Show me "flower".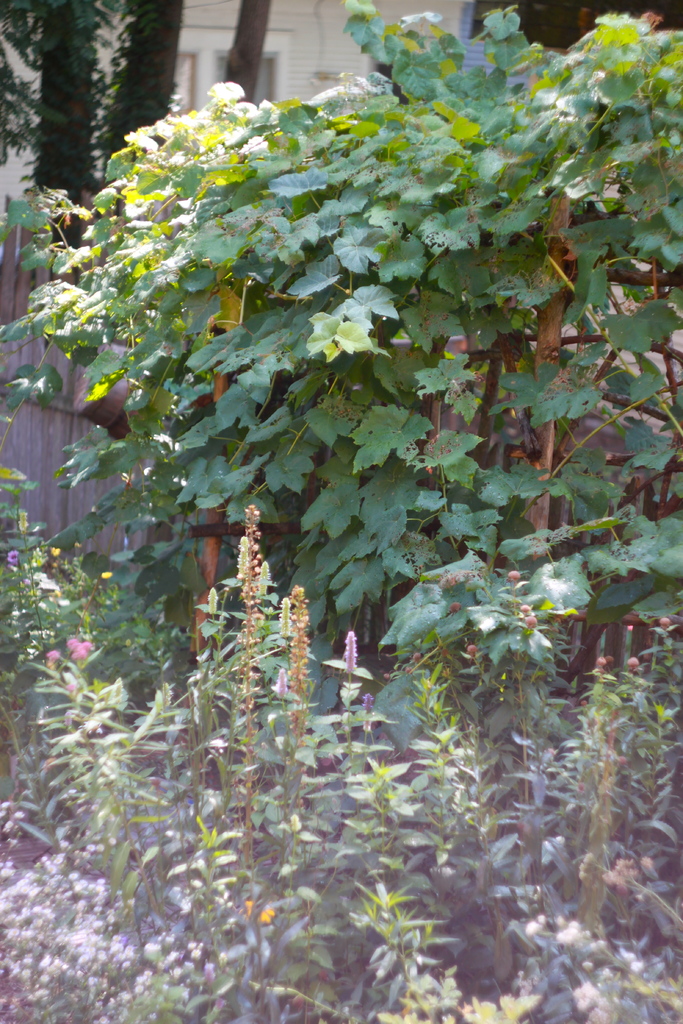
"flower" is here: {"x1": 3, "y1": 548, "x2": 19, "y2": 564}.
